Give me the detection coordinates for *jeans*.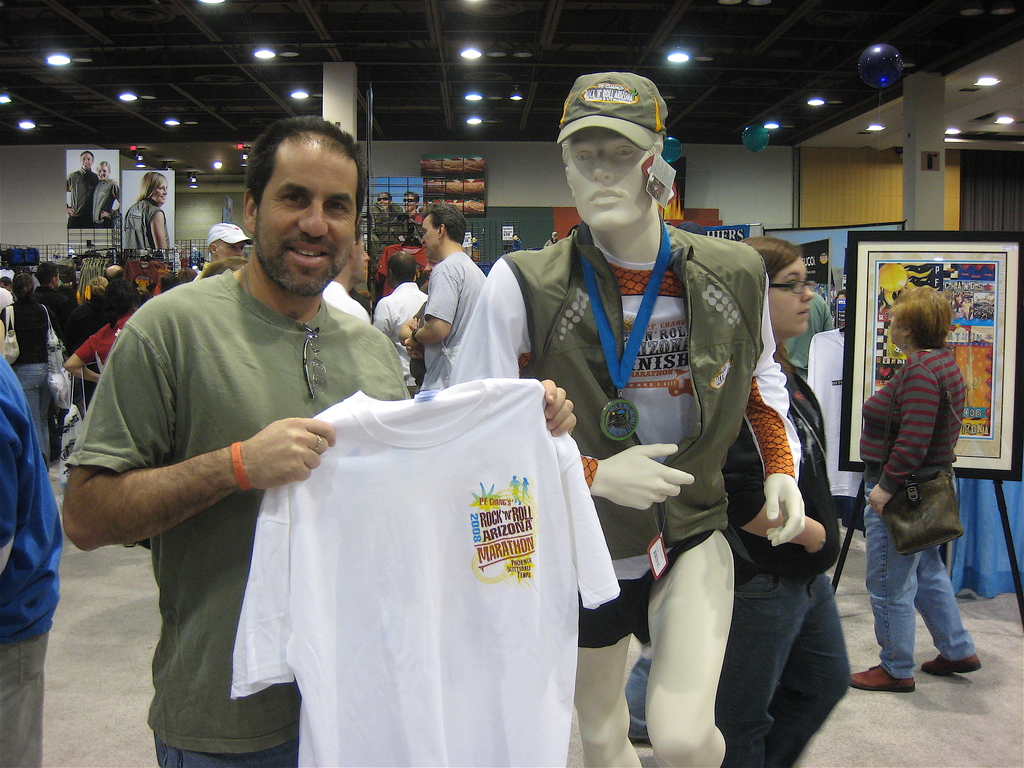
154/739/312/767.
